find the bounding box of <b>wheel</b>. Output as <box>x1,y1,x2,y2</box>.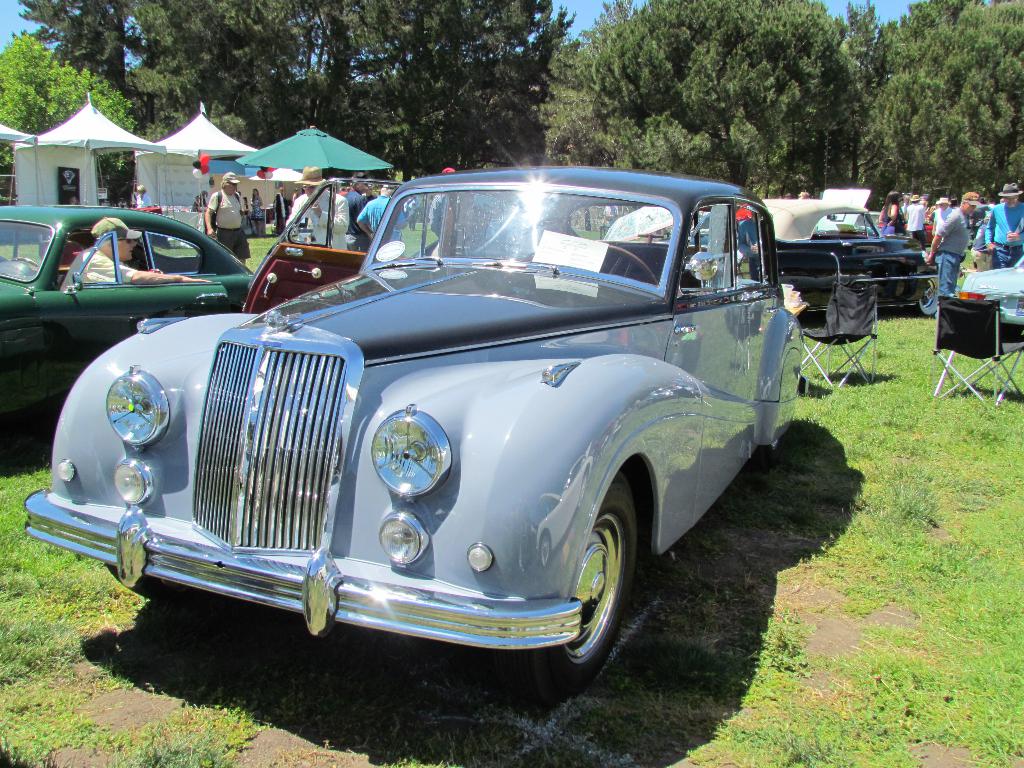
<box>911,278,938,316</box>.
